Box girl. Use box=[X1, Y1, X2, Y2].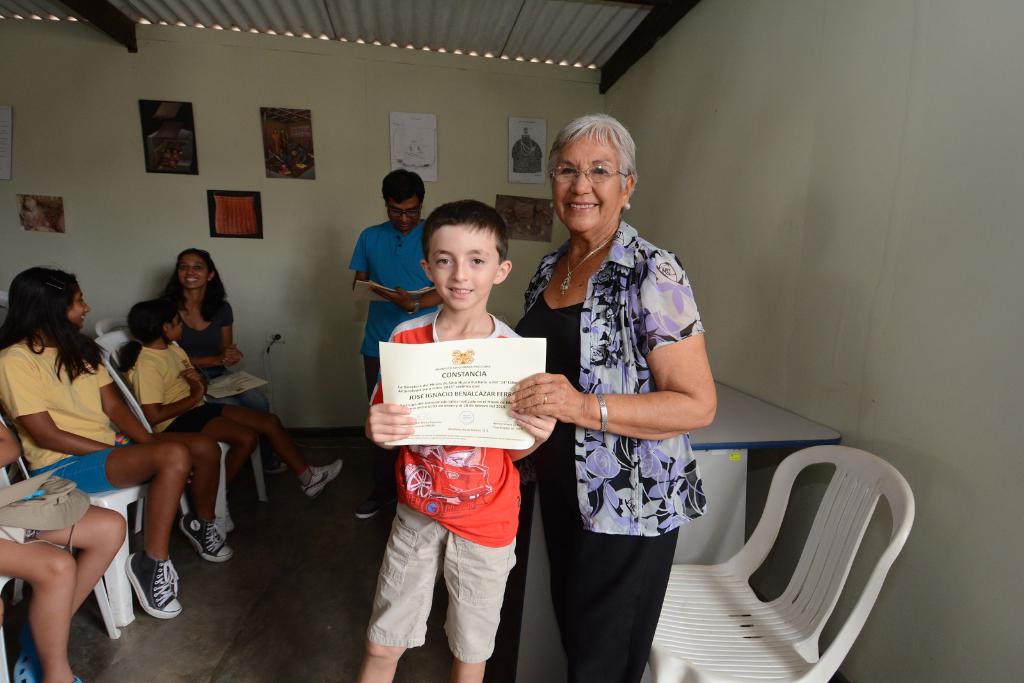
box=[120, 301, 258, 562].
